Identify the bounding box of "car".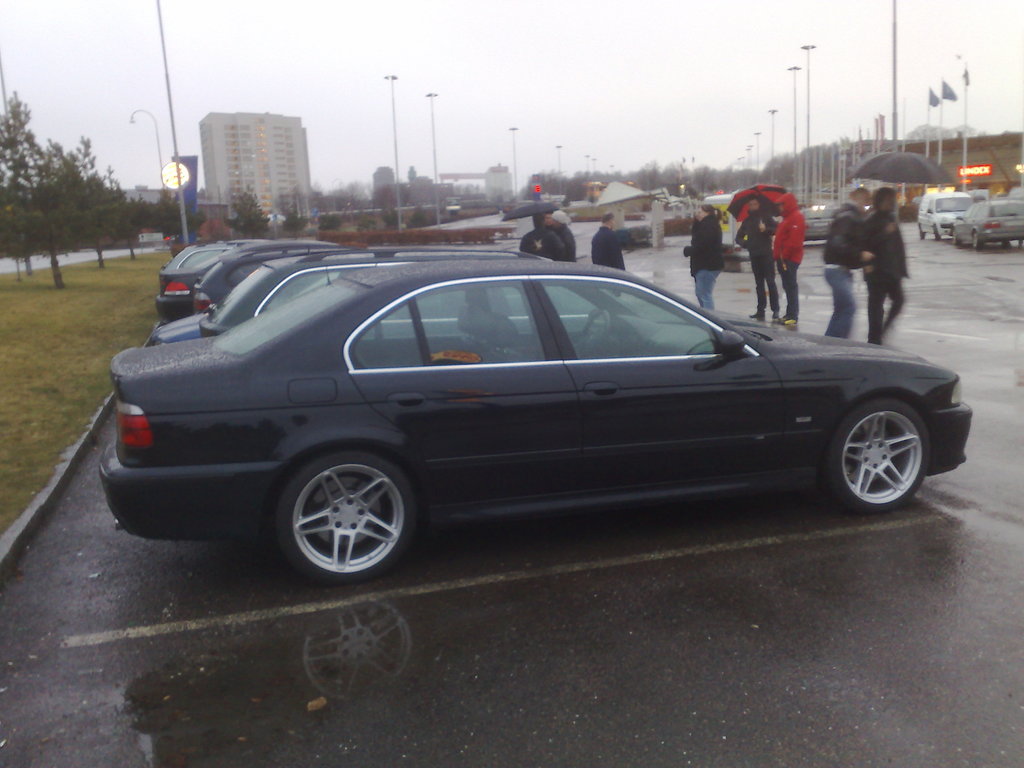
Rect(941, 191, 1023, 254).
